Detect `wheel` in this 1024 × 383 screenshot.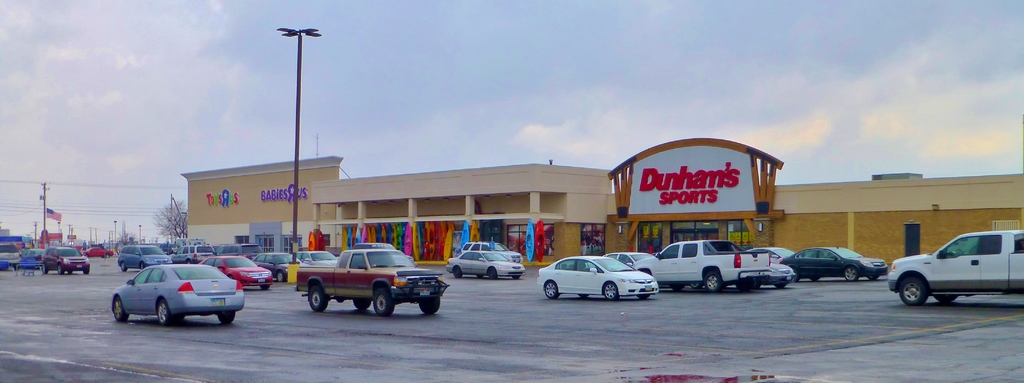
Detection: (x1=671, y1=284, x2=684, y2=293).
